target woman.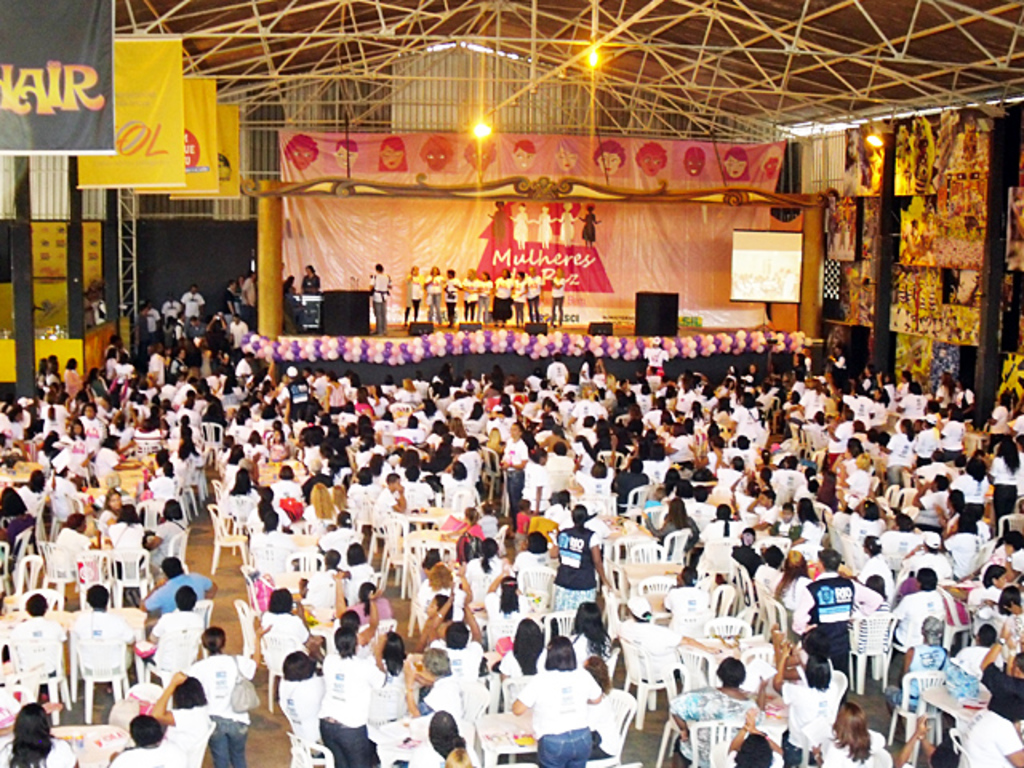
Target region: crop(894, 365, 909, 395).
